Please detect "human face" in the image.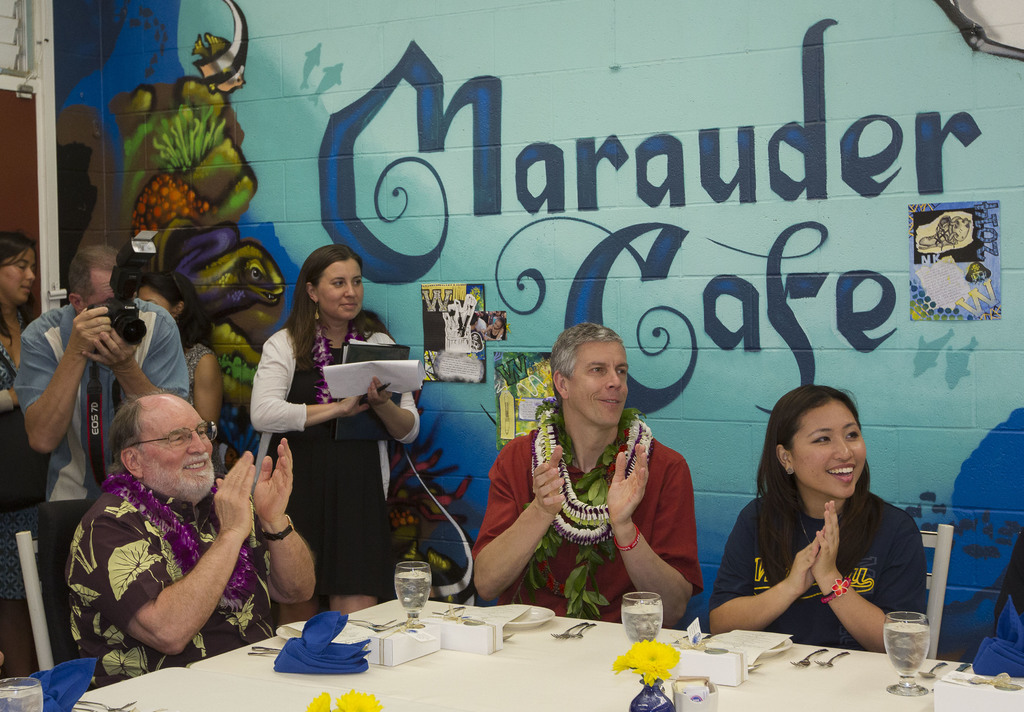
rect(141, 396, 212, 497).
